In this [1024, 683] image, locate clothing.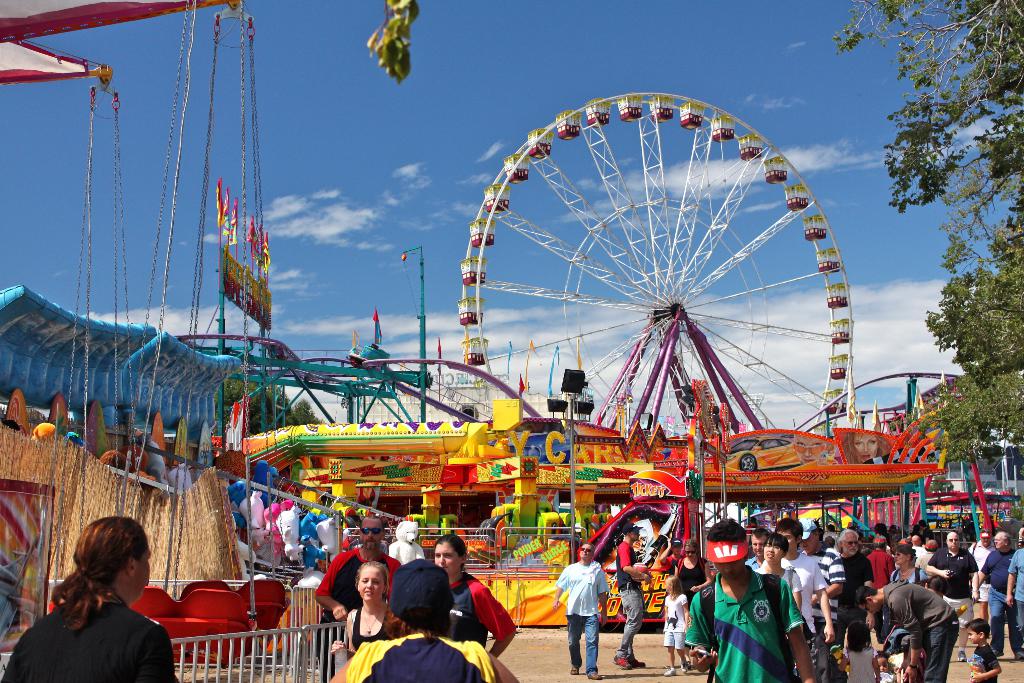
Bounding box: {"x1": 0, "y1": 598, "x2": 178, "y2": 682}.
